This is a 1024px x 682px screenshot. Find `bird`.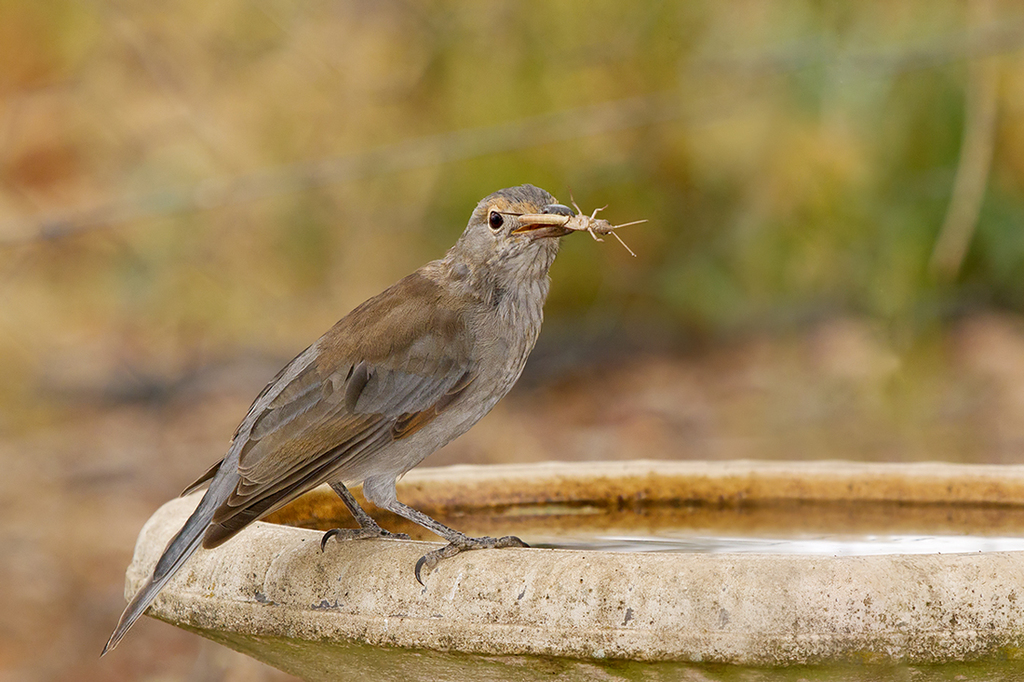
Bounding box: [x1=128, y1=179, x2=641, y2=623].
